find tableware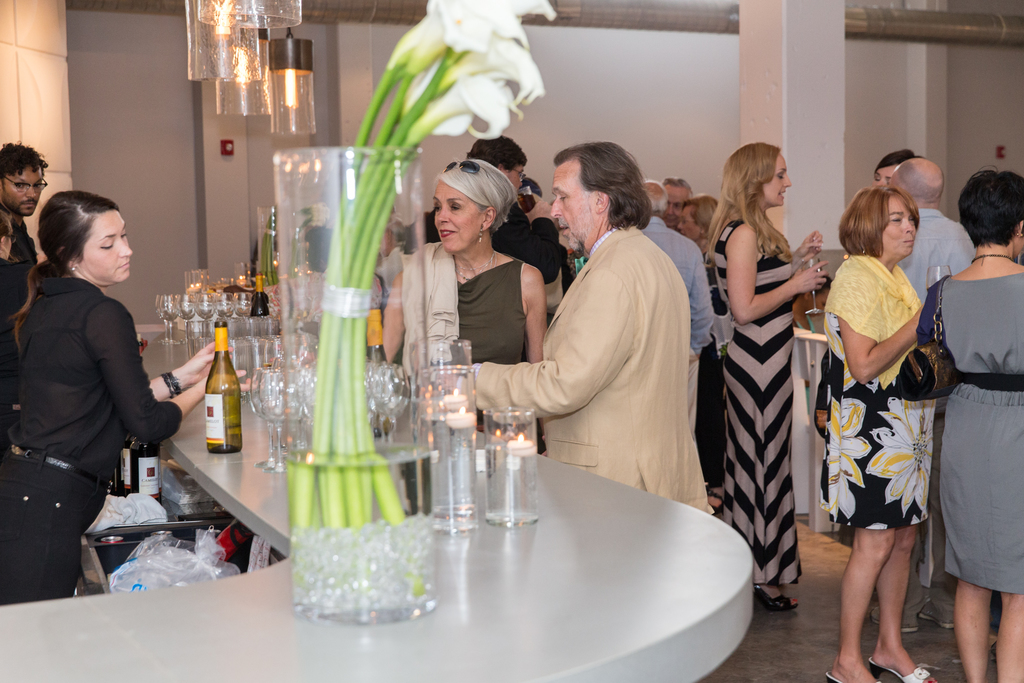
(804, 258, 826, 314)
